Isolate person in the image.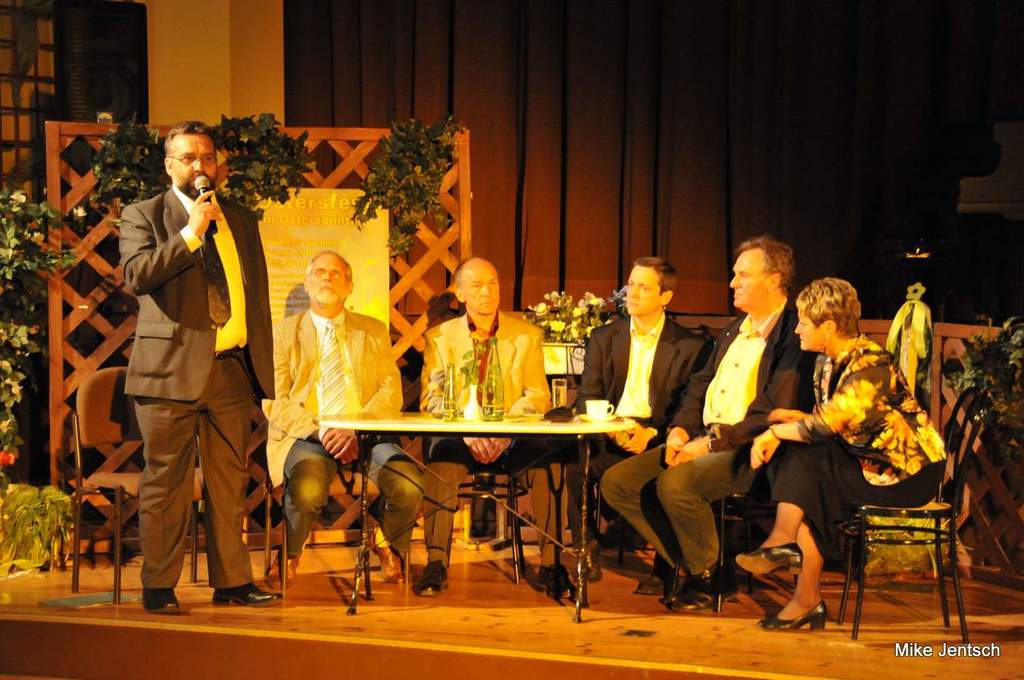
Isolated region: box(570, 263, 710, 590).
